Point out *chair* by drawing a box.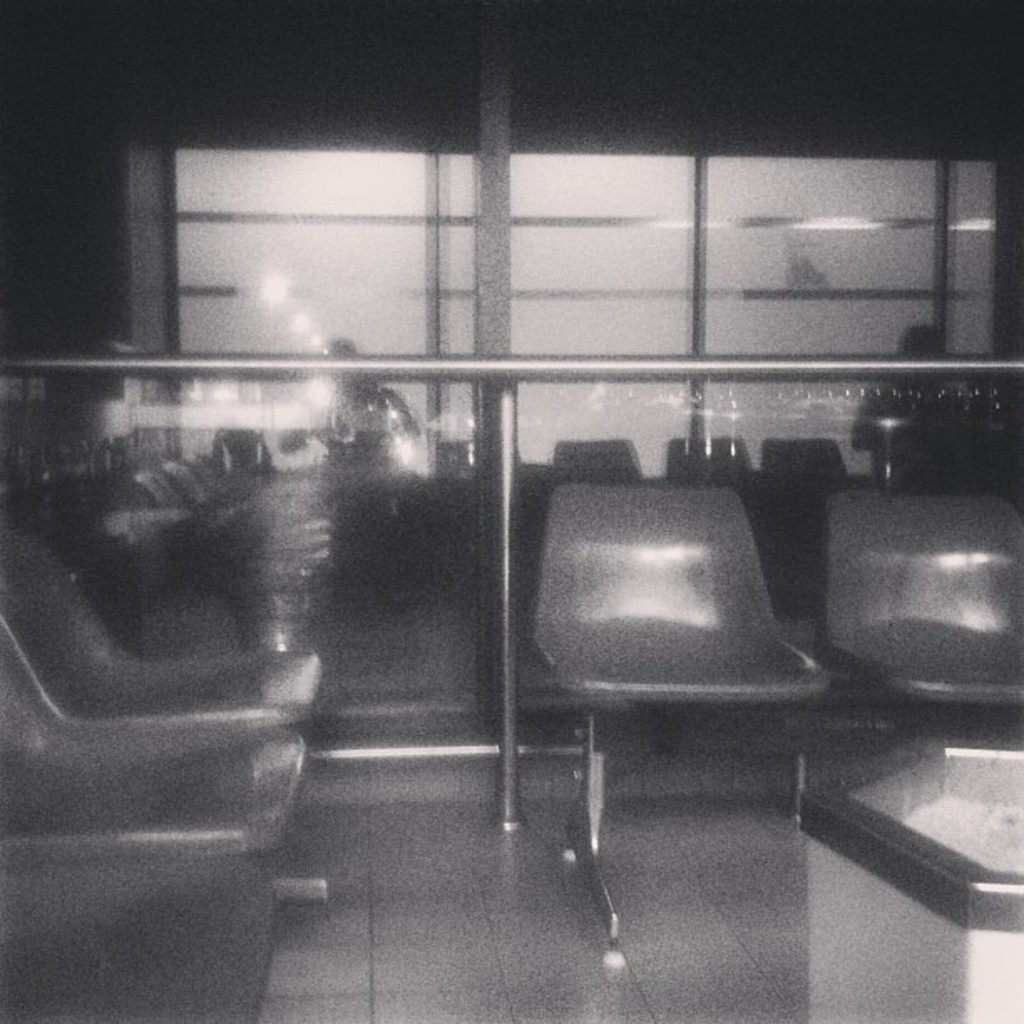
locate(808, 497, 1022, 818).
